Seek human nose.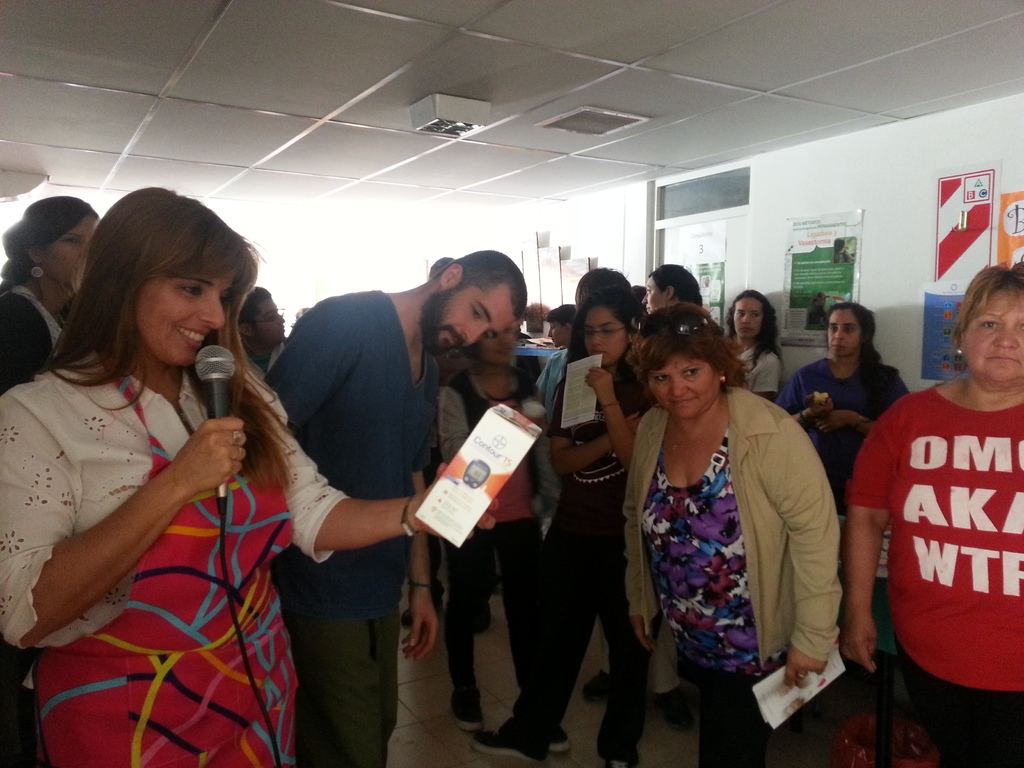
select_region(467, 325, 484, 346).
